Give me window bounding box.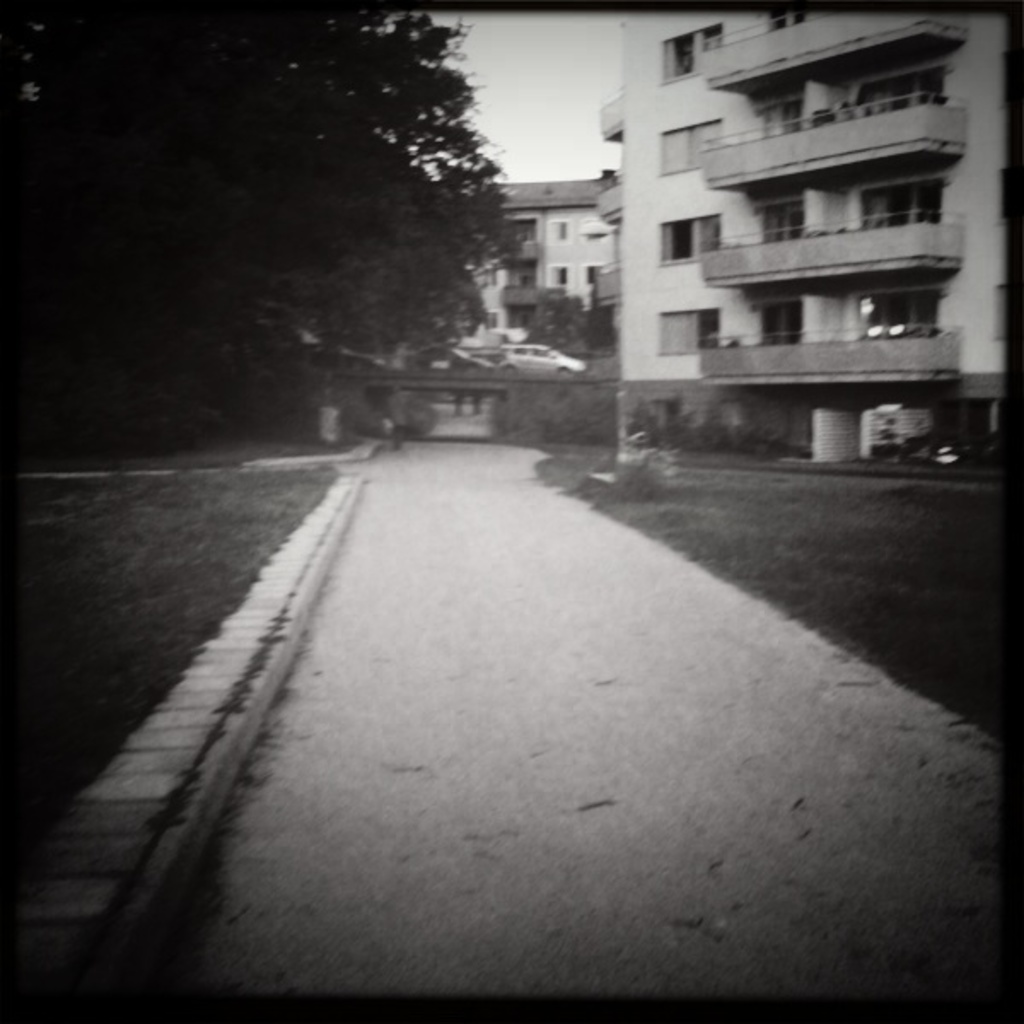
[x1=650, y1=311, x2=748, y2=357].
